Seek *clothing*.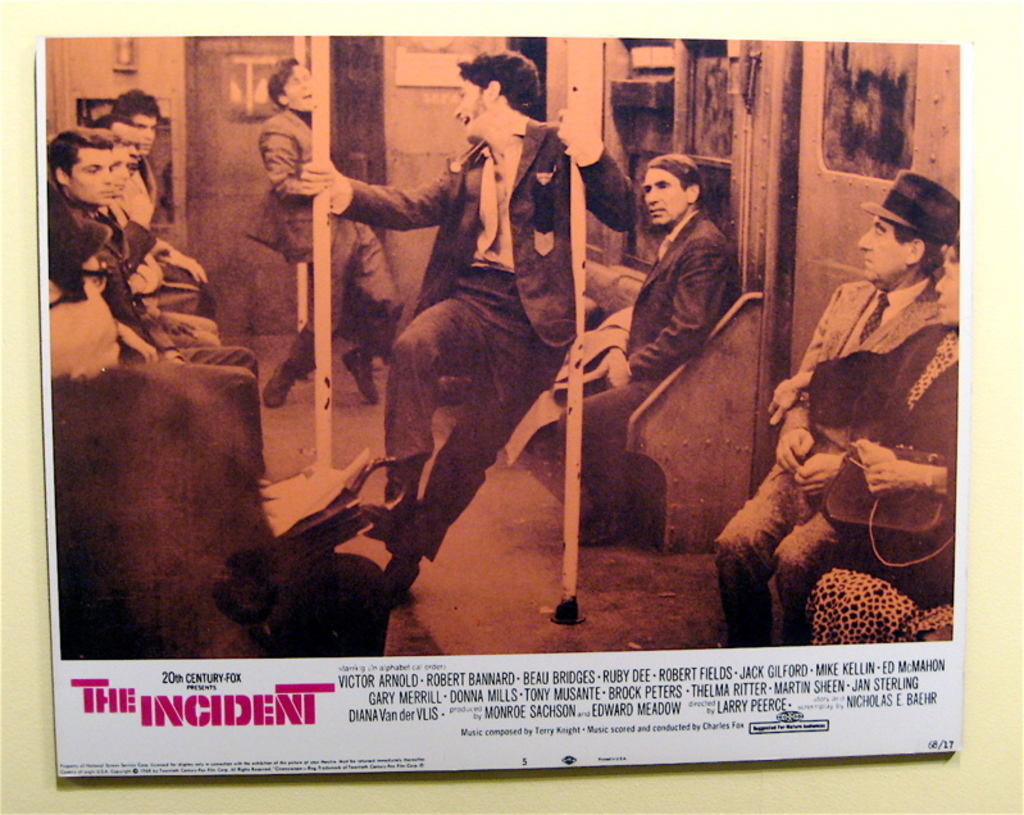
711, 276, 952, 645.
